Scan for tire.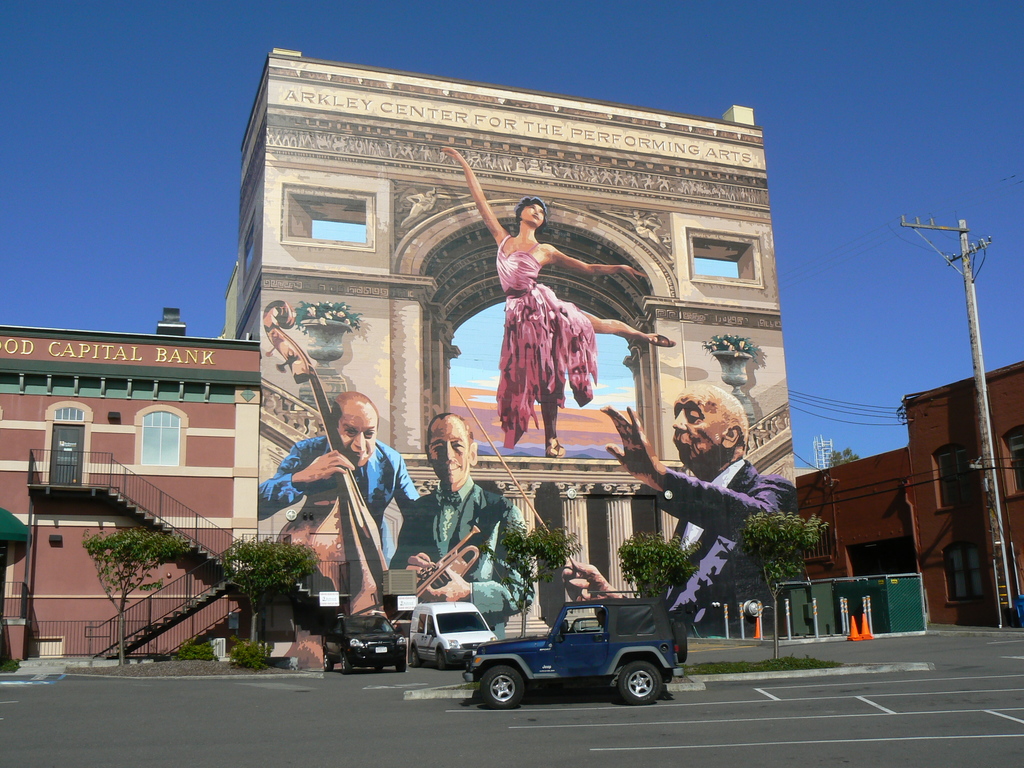
Scan result: 408 642 420 666.
